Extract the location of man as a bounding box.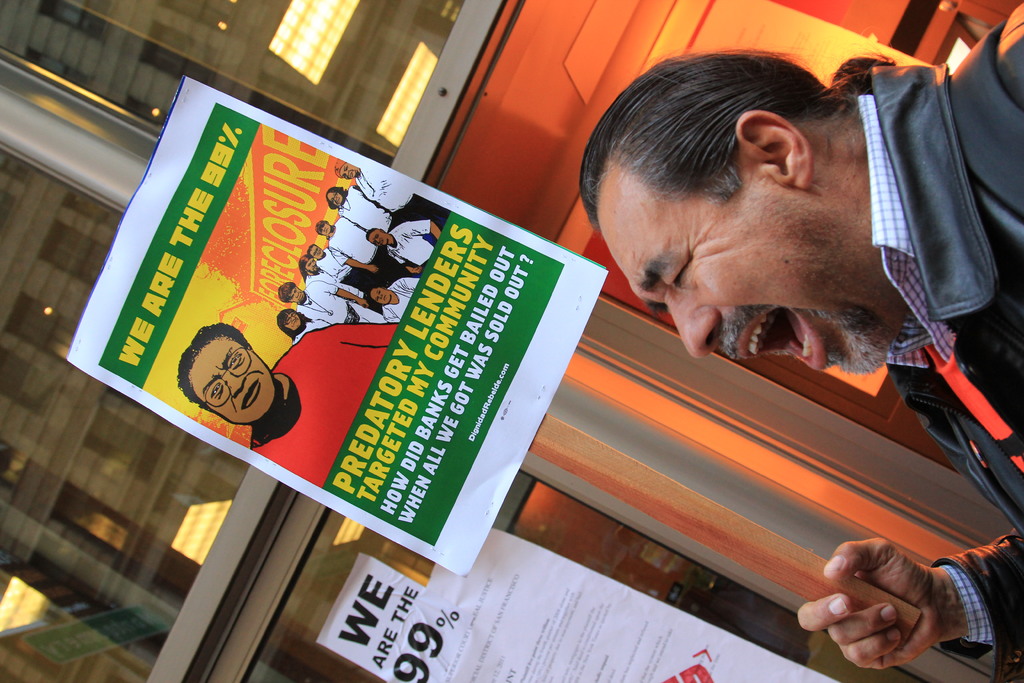
[312,214,412,283].
